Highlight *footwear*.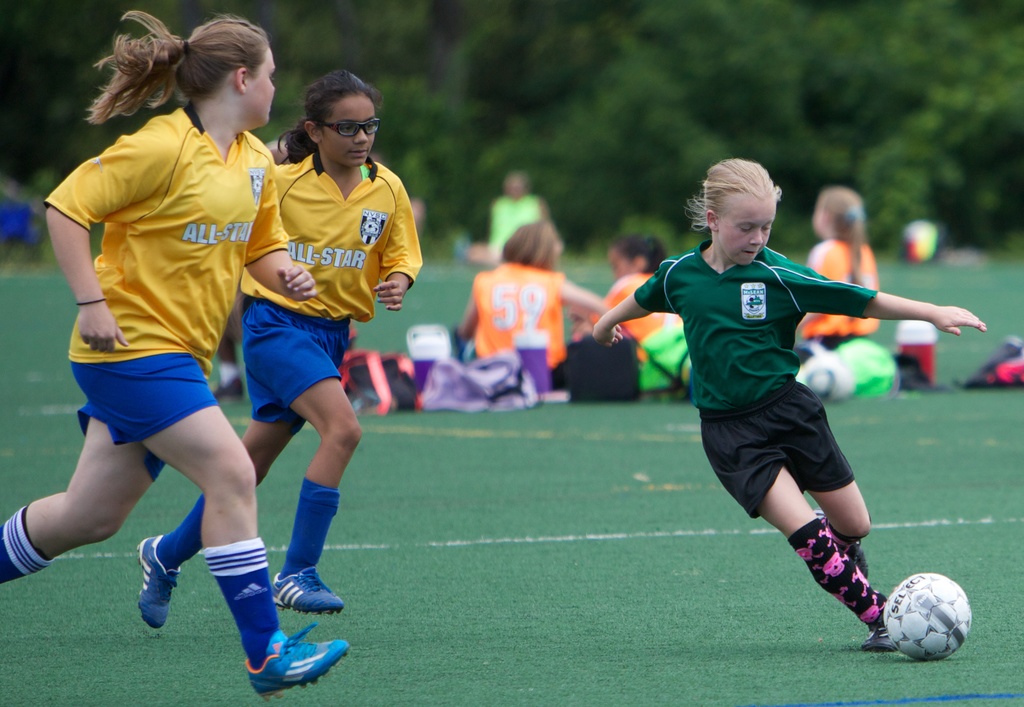
Highlighted region: bbox=(140, 533, 181, 631).
